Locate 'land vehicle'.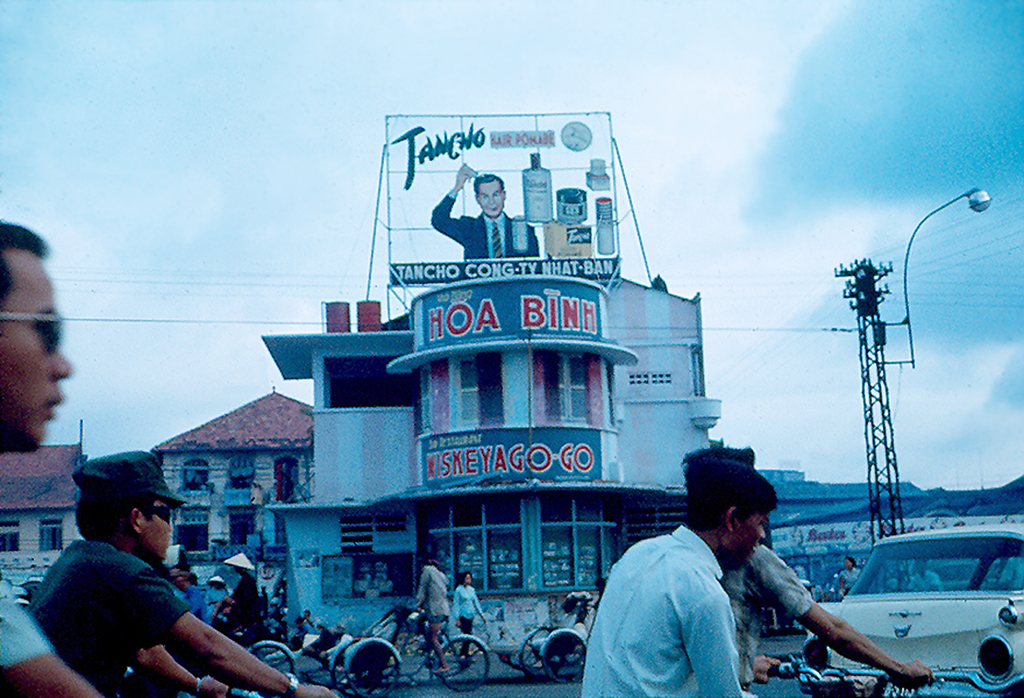
Bounding box: pyautogui.locateOnScreen(390, 590, 595, 685).
